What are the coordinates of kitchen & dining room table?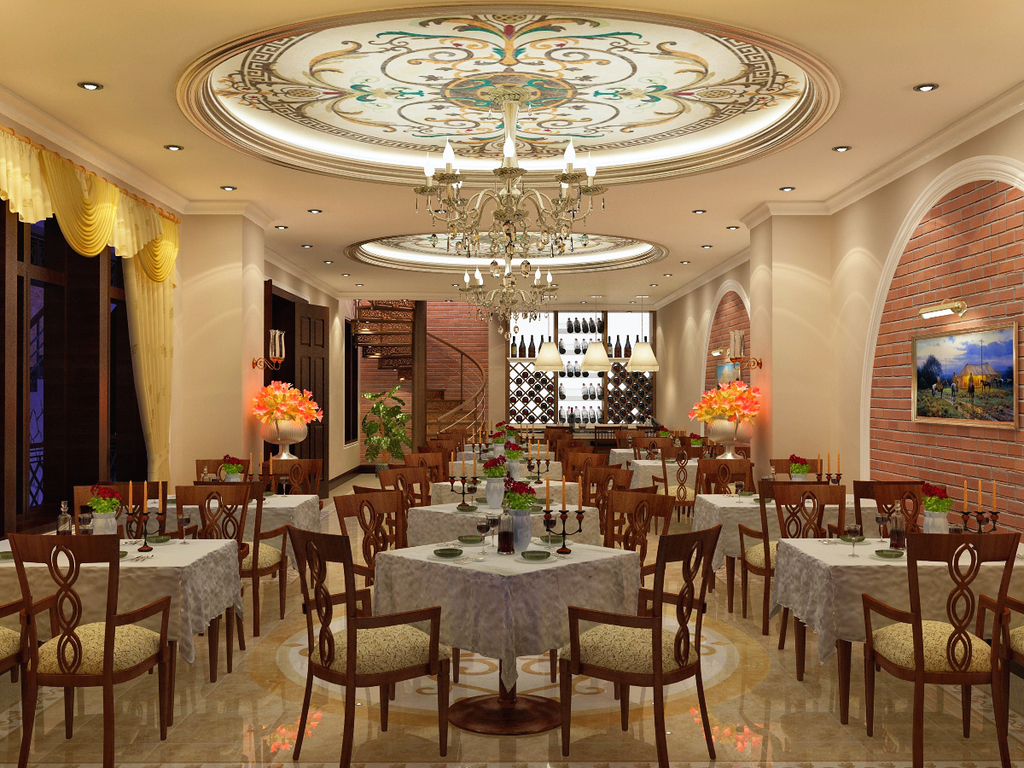
x1=0, y1=486, x2=250, y2=767.
